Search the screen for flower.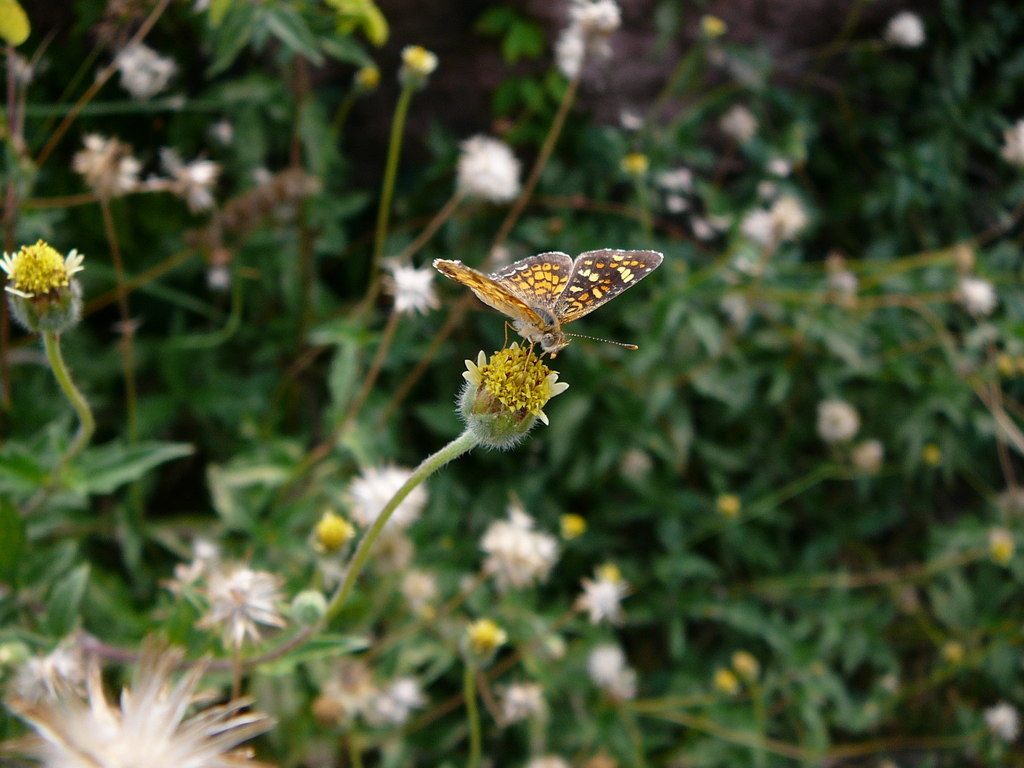
Found at bbox=[199, 553, 289, 652].
